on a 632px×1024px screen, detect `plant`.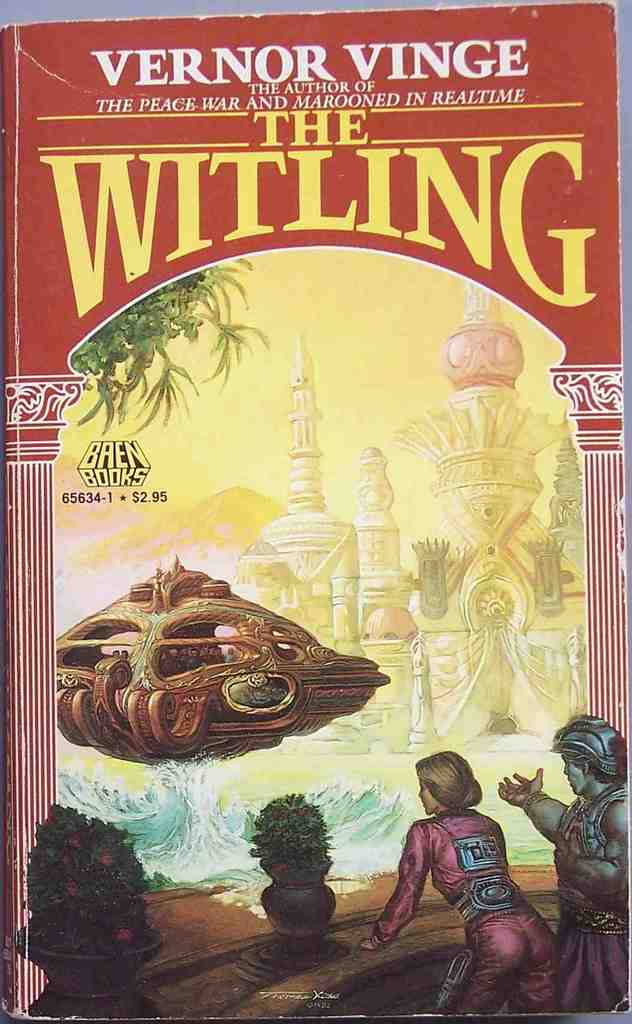
{"x1": 13, "y1": 803, "x2": 159, "y2": 955}.
